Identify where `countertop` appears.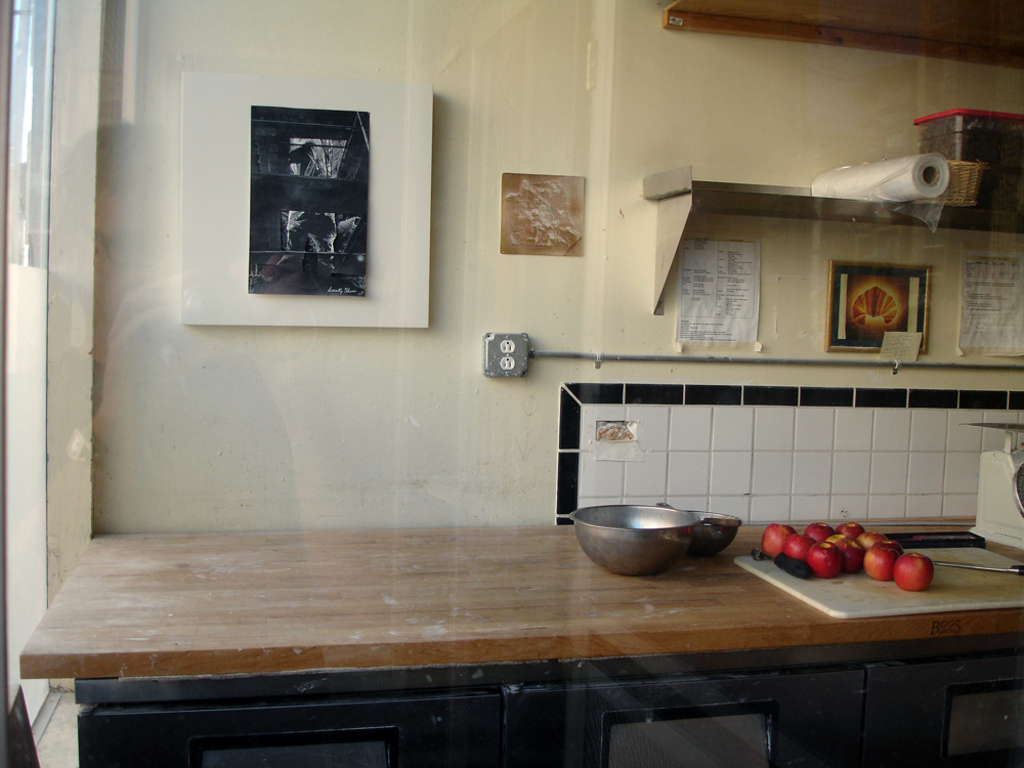
Appears at Rect(16, 514, 1023, 675).
